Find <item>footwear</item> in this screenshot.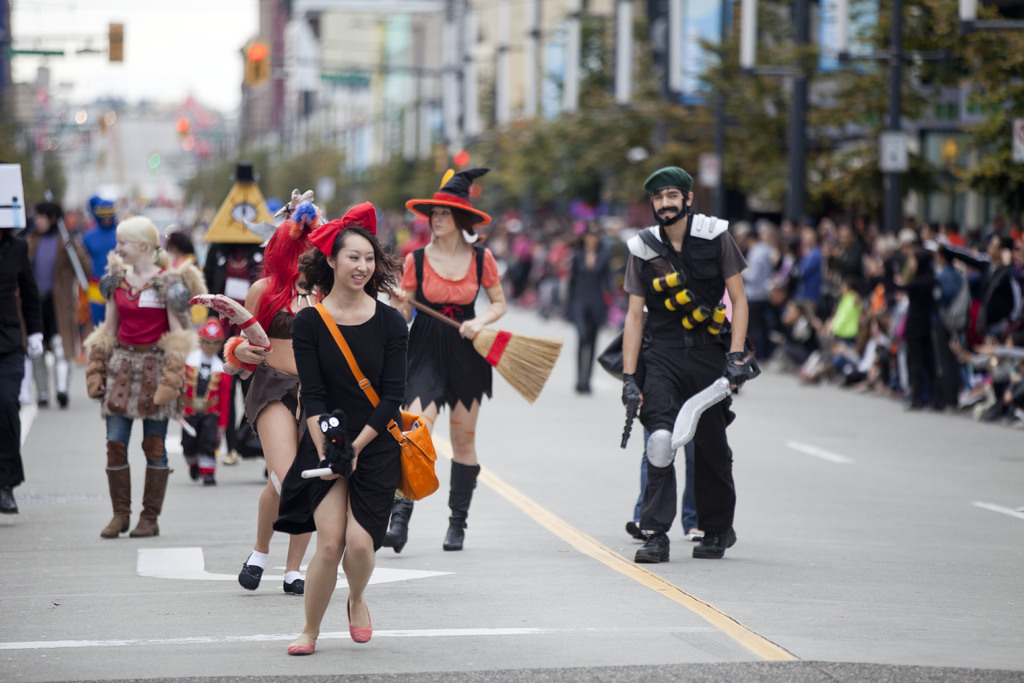
The bounding box for <item>footwear</item> is (278, 568, 309, 602).
